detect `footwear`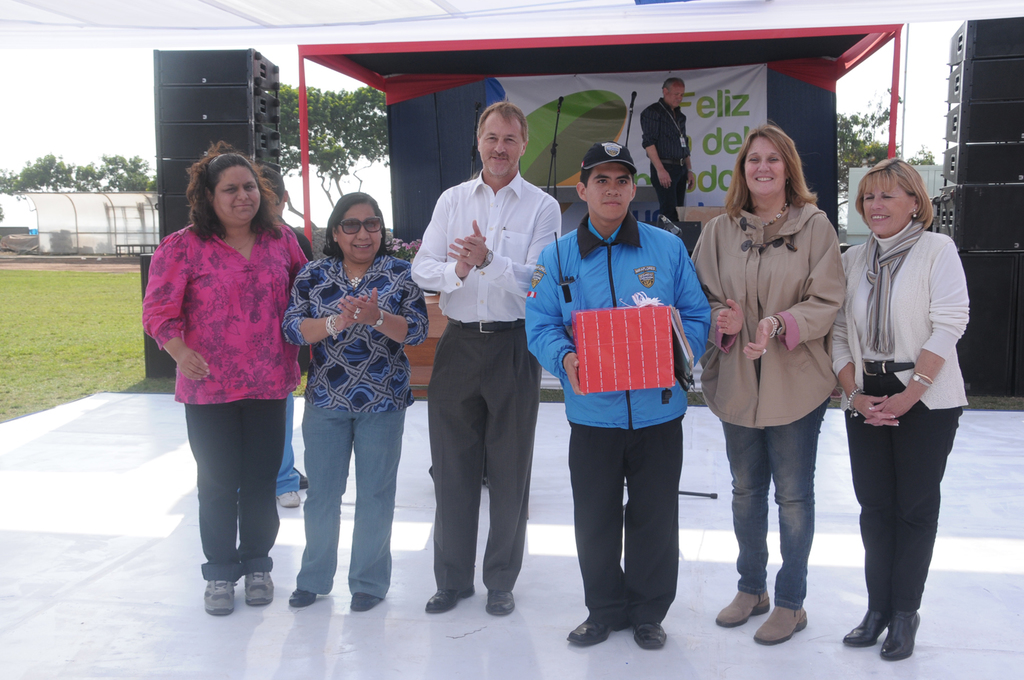
<bbox>420, 591, 481, 615</bbox>
